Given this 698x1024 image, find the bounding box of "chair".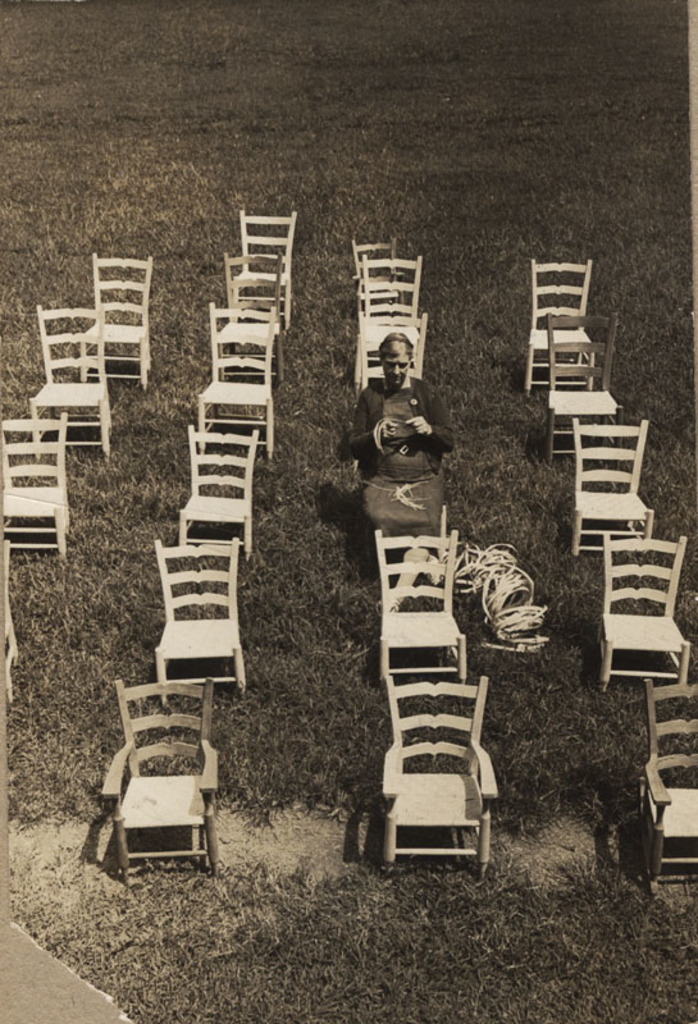
Rect(351, 238, 412, 329).
